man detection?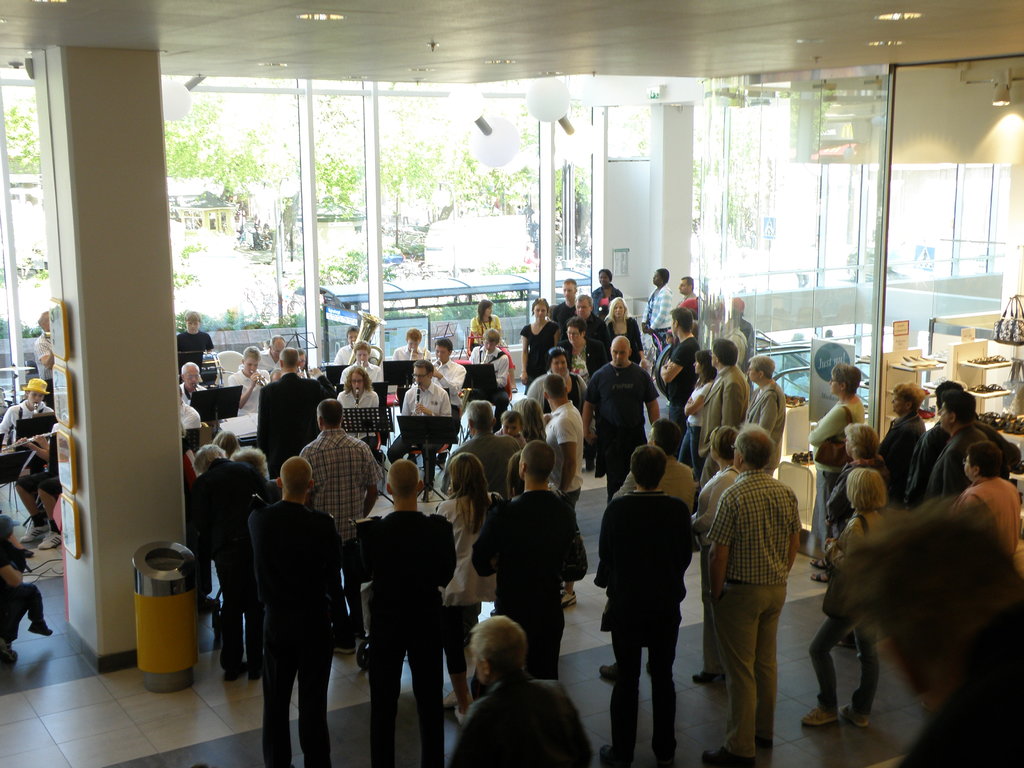
BBox(468, 440, 578, 700)
